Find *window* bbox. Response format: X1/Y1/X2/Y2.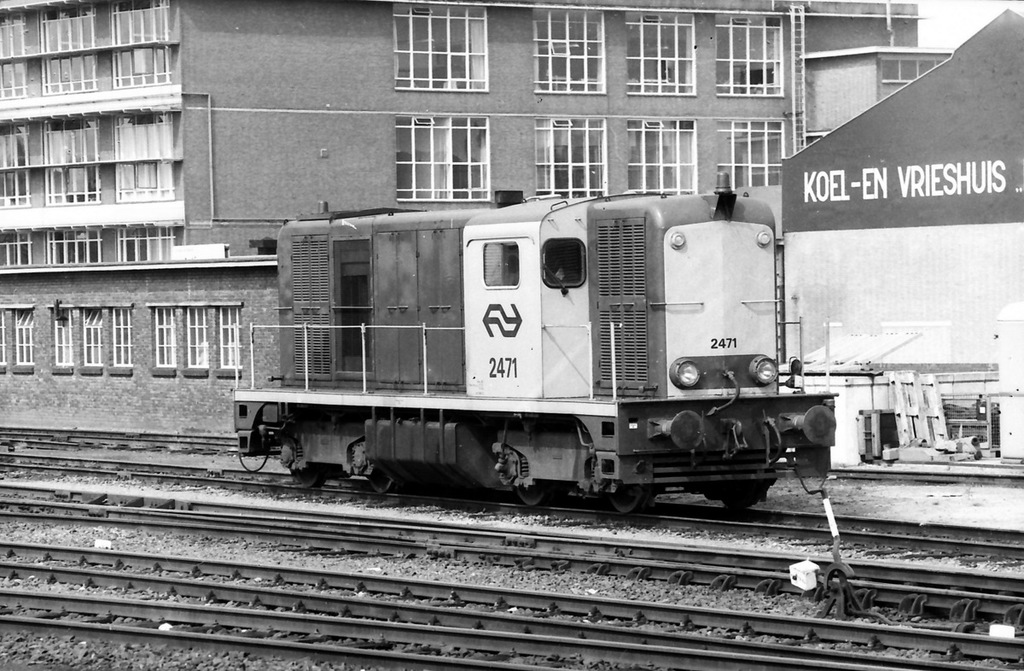
880/50/958/84.
